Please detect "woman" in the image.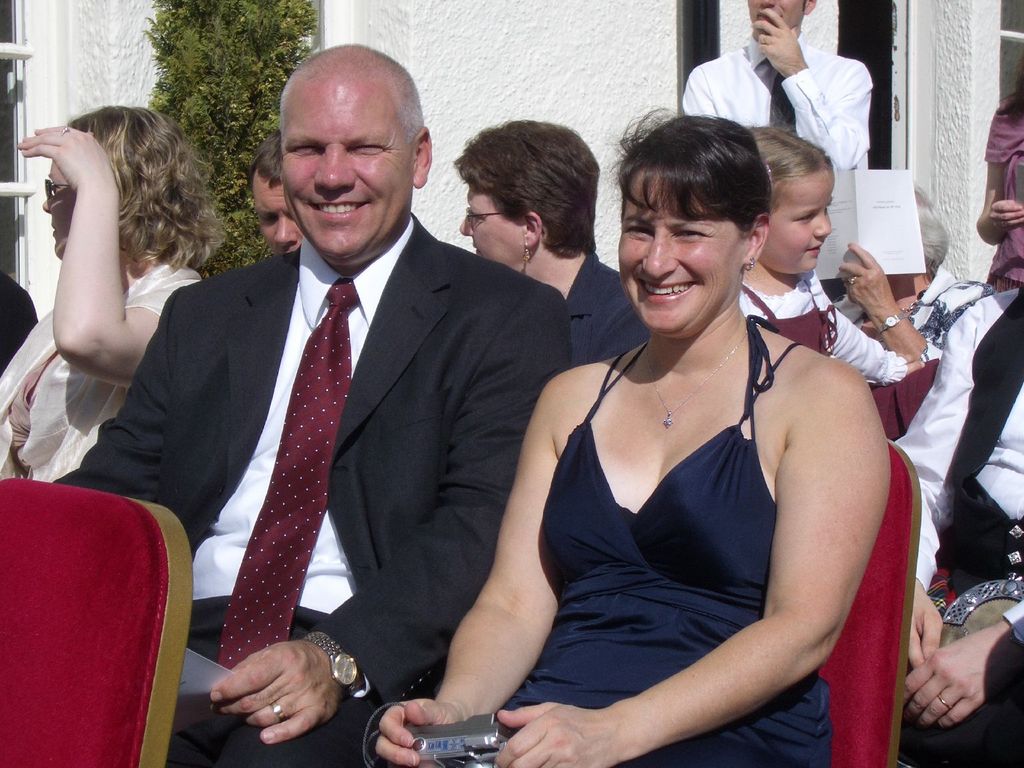
BBox(0, 99, 219, 484).
